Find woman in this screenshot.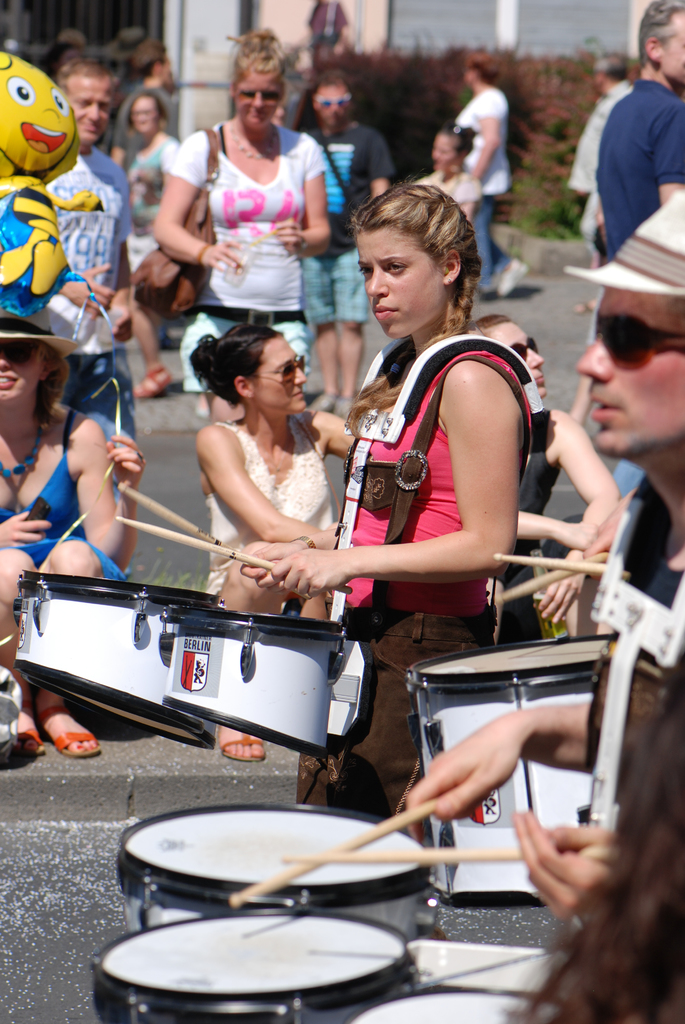
The bounding box for woman is select_region(490, 662, 684, 1023).
